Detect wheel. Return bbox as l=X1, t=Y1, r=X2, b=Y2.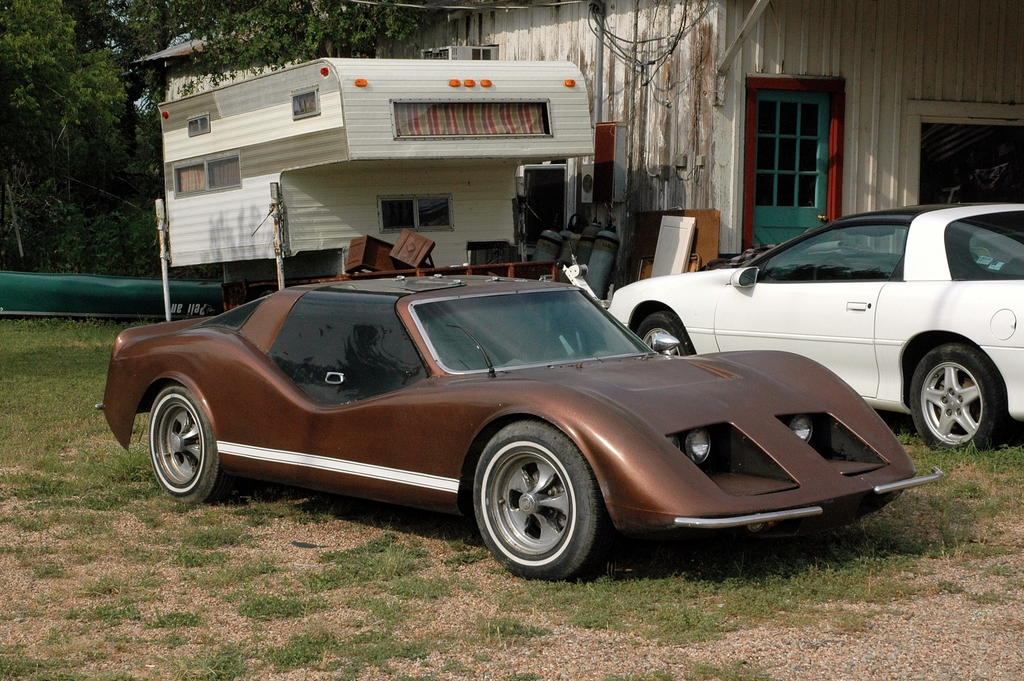
l=634, t=313, r=712, b=370.
